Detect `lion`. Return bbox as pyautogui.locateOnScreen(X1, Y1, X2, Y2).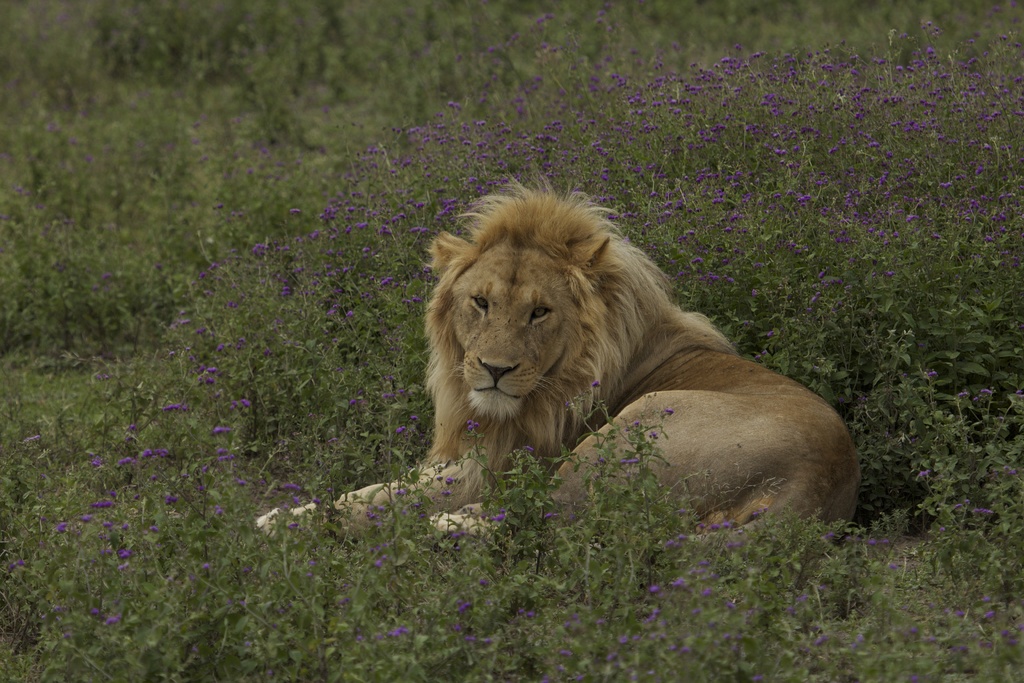
pyautogui.locateOnScreen(254, 172, 862, 577).
